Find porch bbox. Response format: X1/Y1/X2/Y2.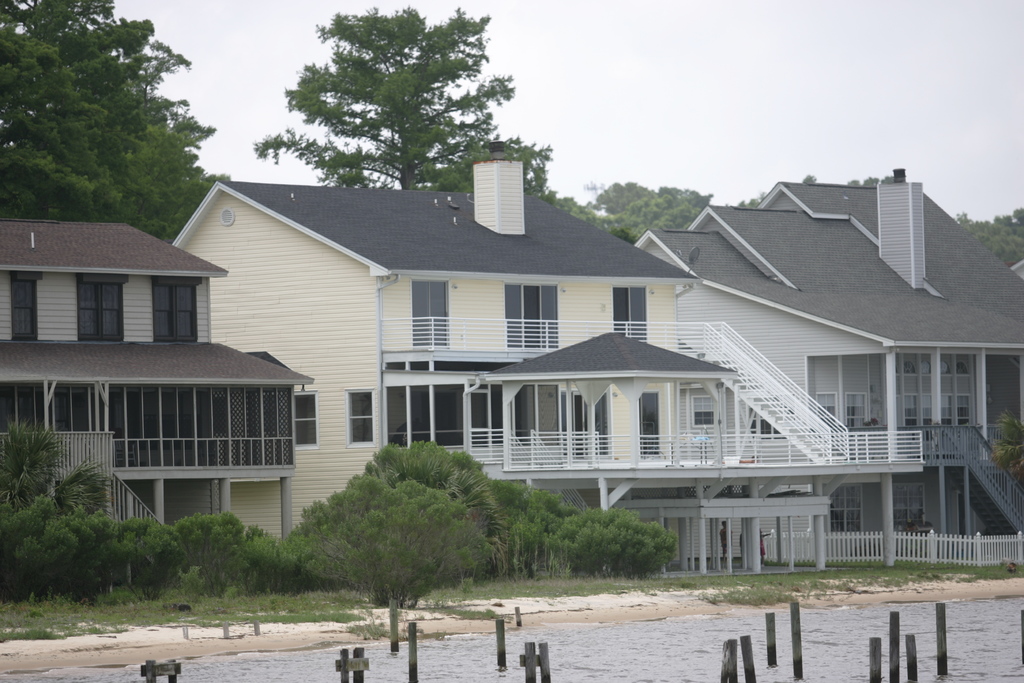
1/428/295/566.
